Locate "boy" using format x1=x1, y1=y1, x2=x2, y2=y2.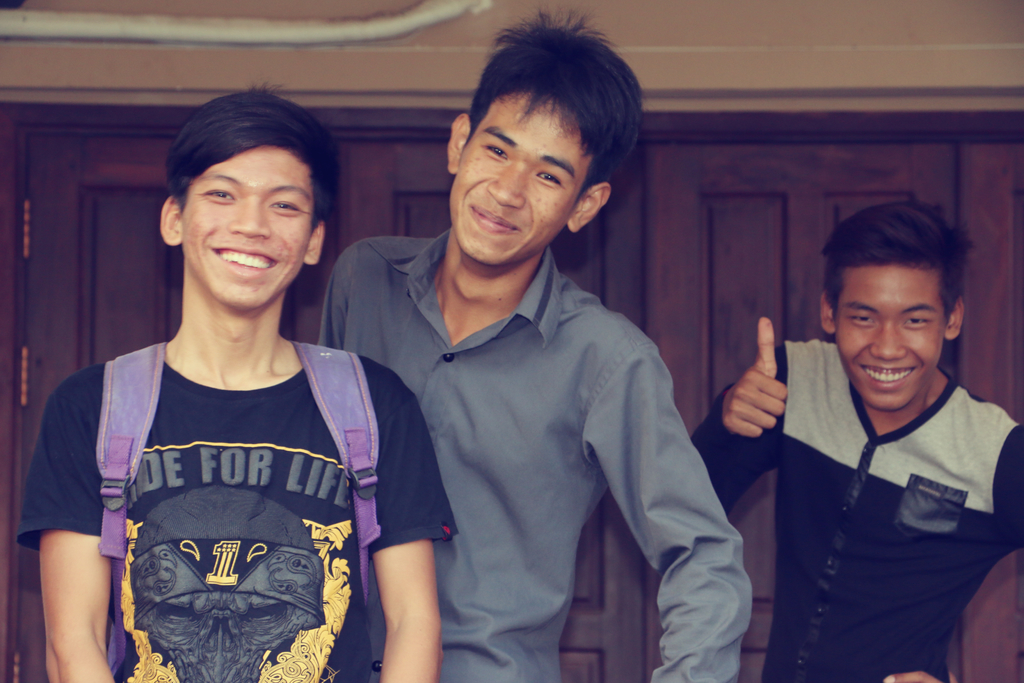
x1=321, y1=9, x2=755, y2=682.
